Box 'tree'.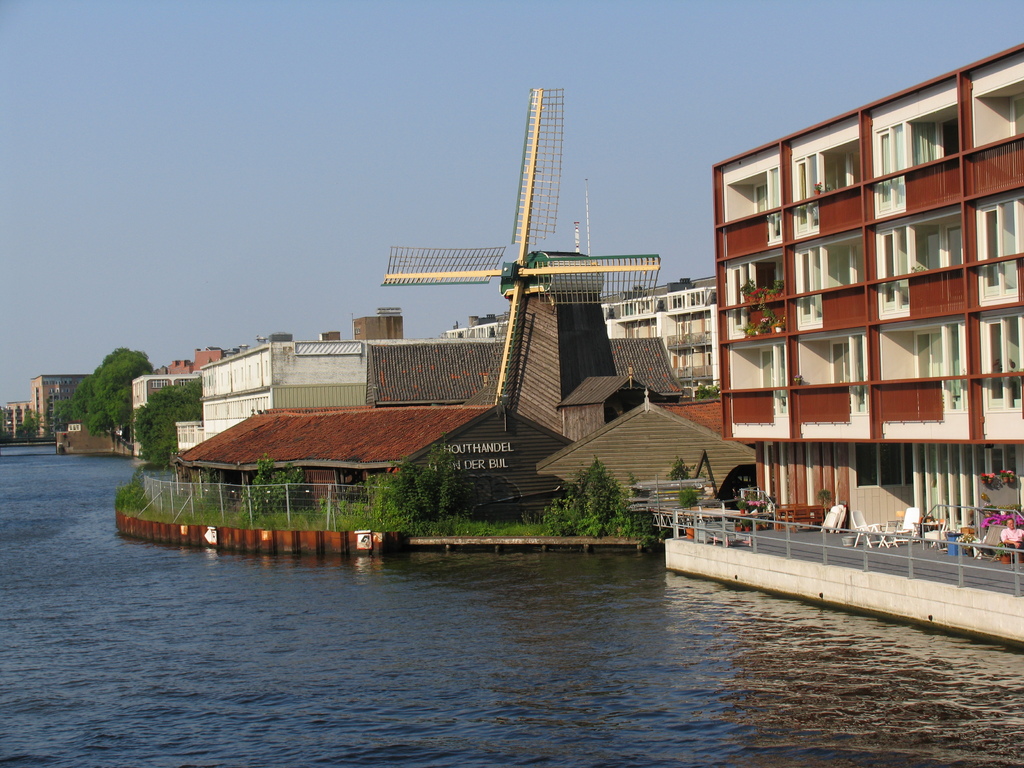
52 399 76 425.
